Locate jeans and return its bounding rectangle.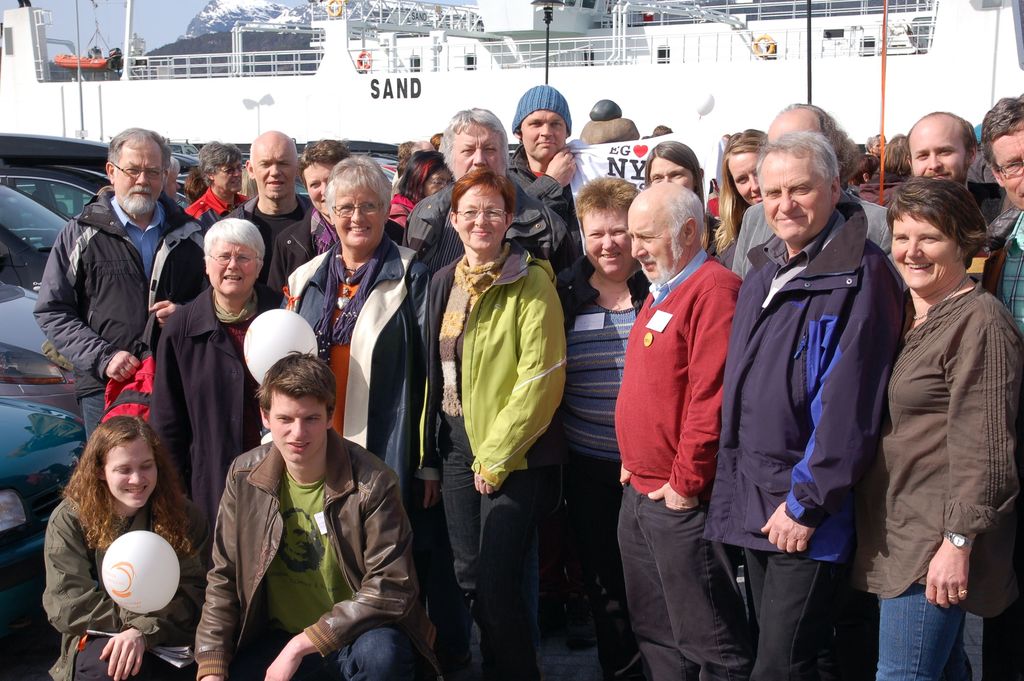
751, 552, 844, 671.
